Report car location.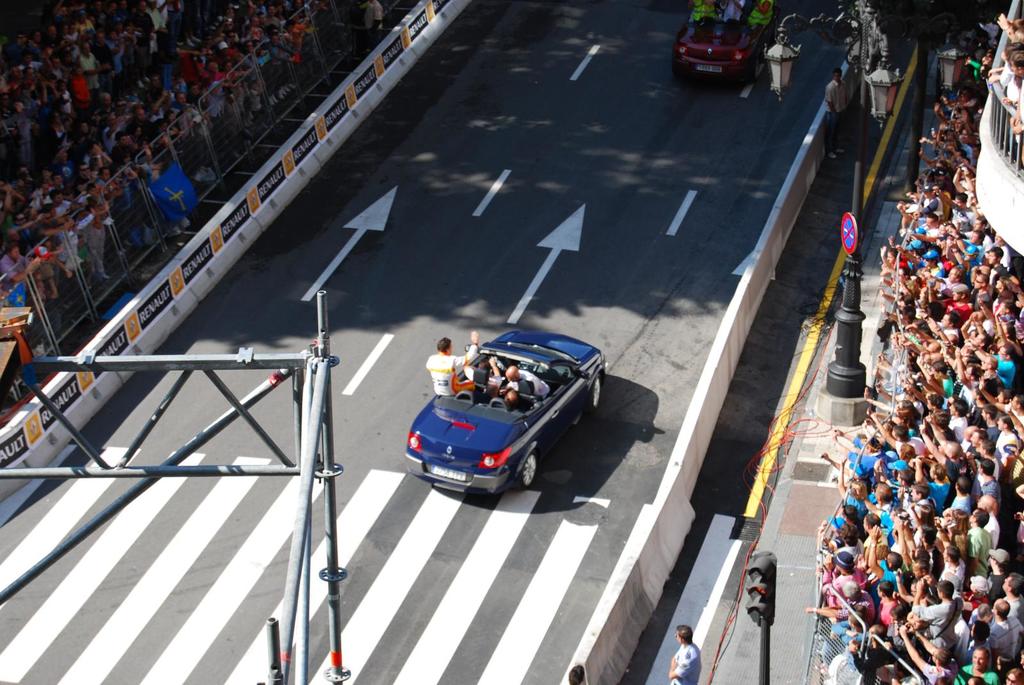
Report: [672,15,774,85].
